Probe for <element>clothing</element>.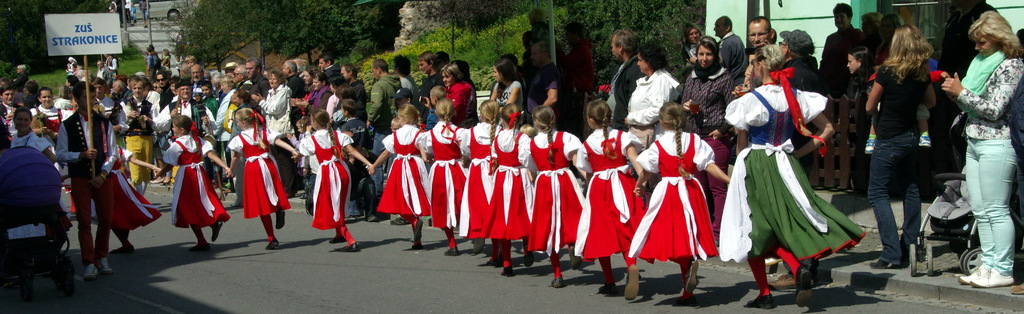
Probe result: locate(293, 131, 364, 236).
